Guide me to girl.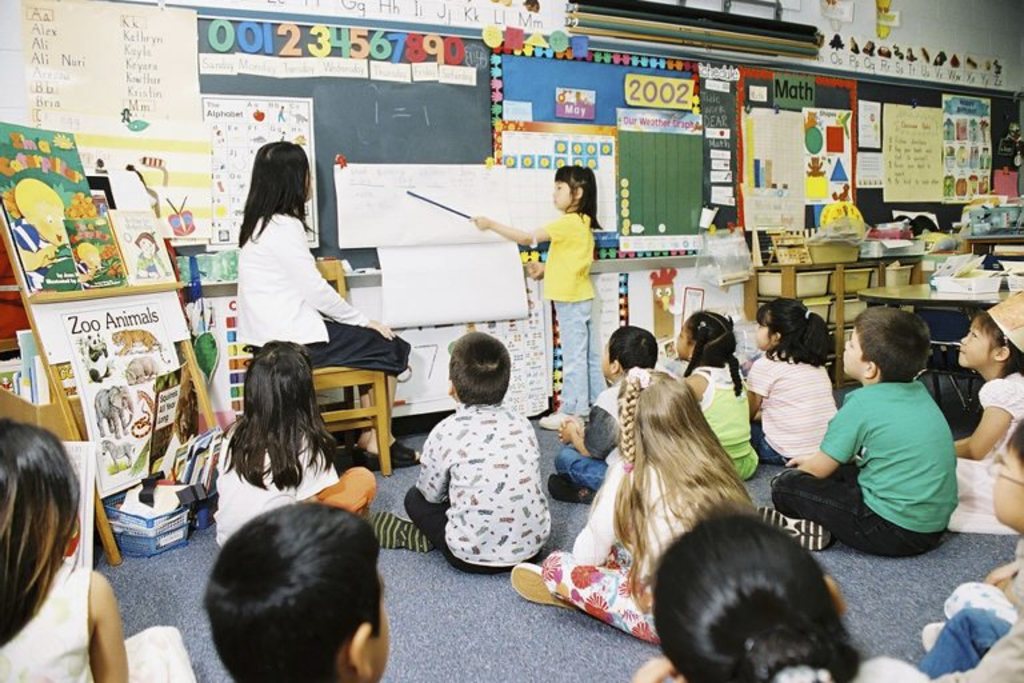
Guidance: <region>676, 307, 763, 480</region>.
